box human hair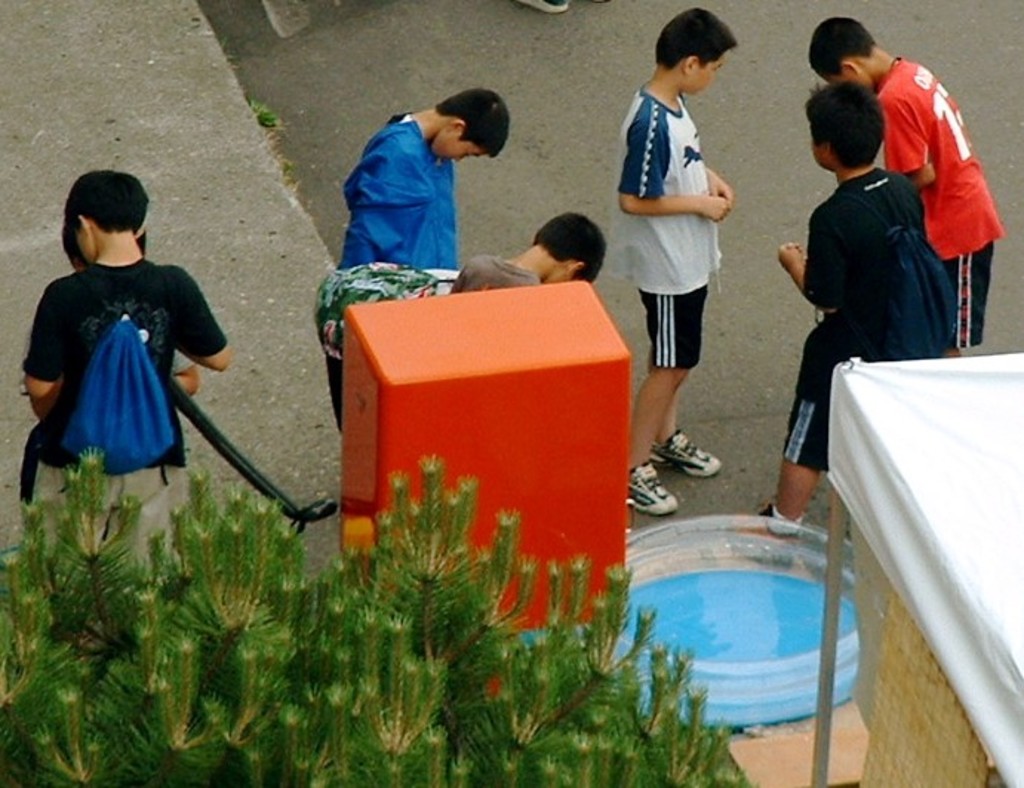
{"left": 806, "top": 86, "right": 885, "bottom": 167}
